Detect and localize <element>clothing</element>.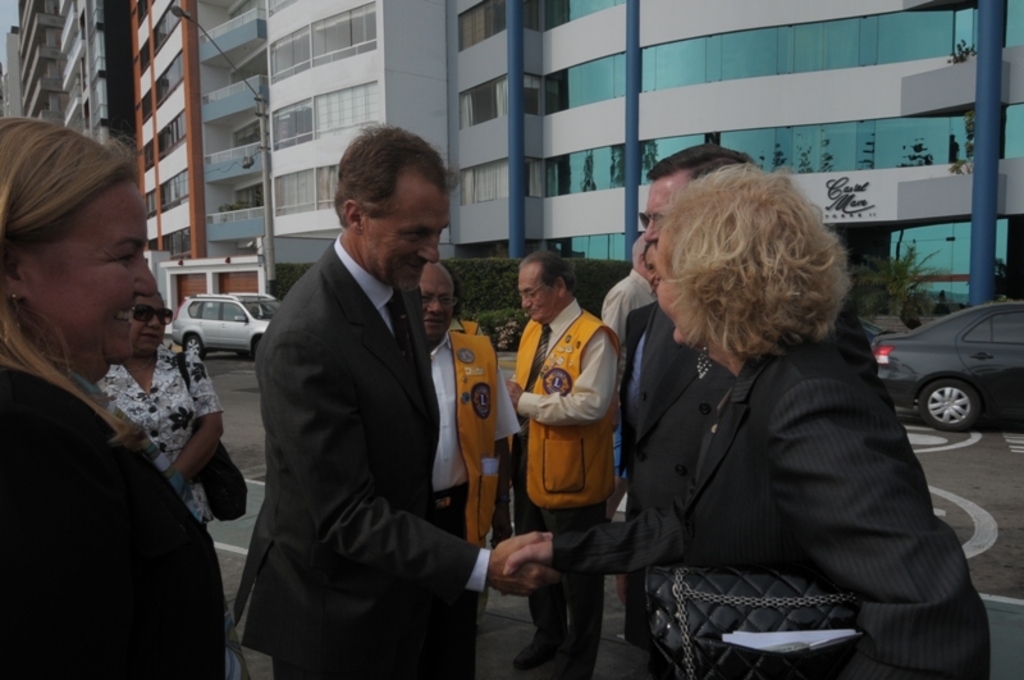
Localized at 599 263 664 362.
